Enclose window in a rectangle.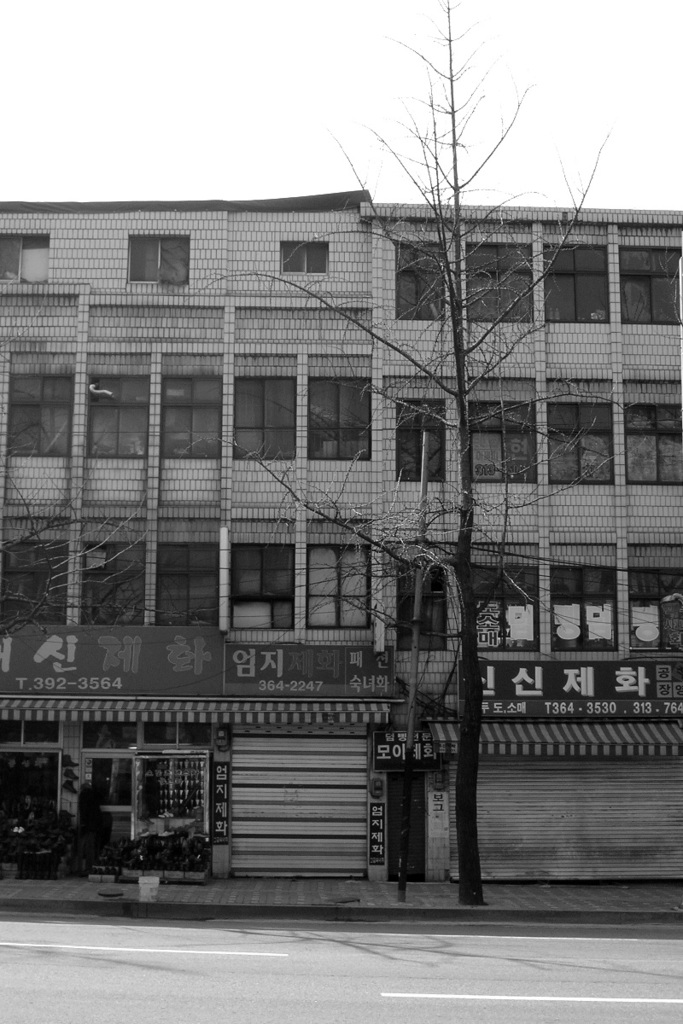
<box>0,227,51,284</box>.
